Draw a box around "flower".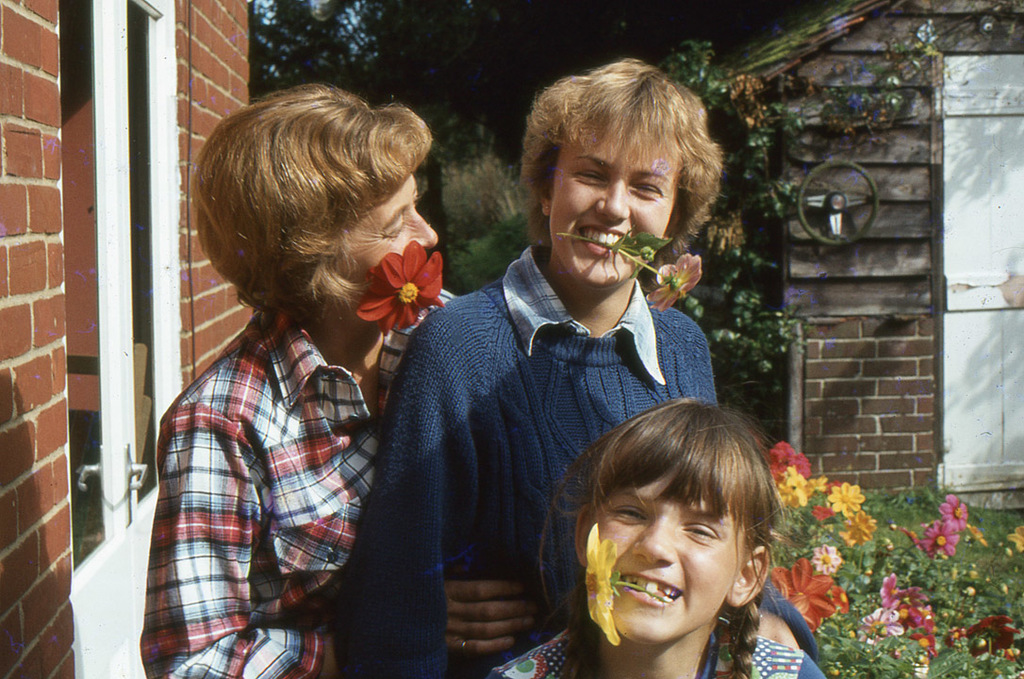
(360, 244, 432, 325).
